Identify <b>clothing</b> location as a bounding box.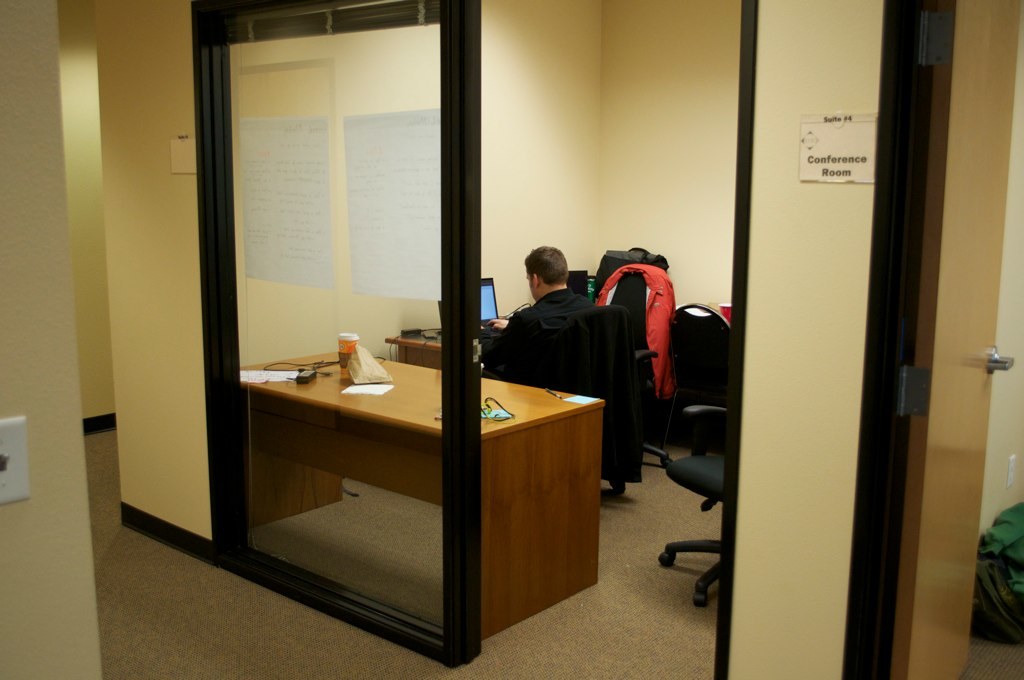
locate(479, 291, 586, 390).
